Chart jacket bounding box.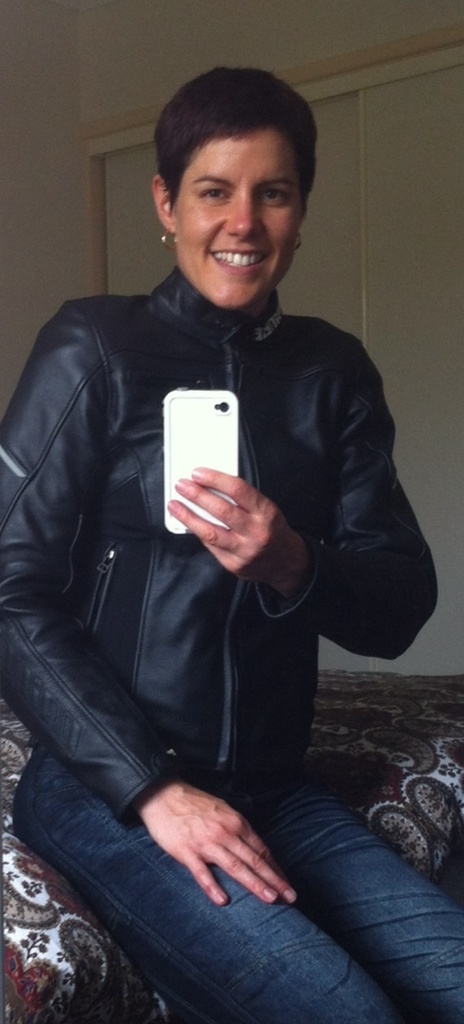
Charted: (0, 168, 409, 864).
